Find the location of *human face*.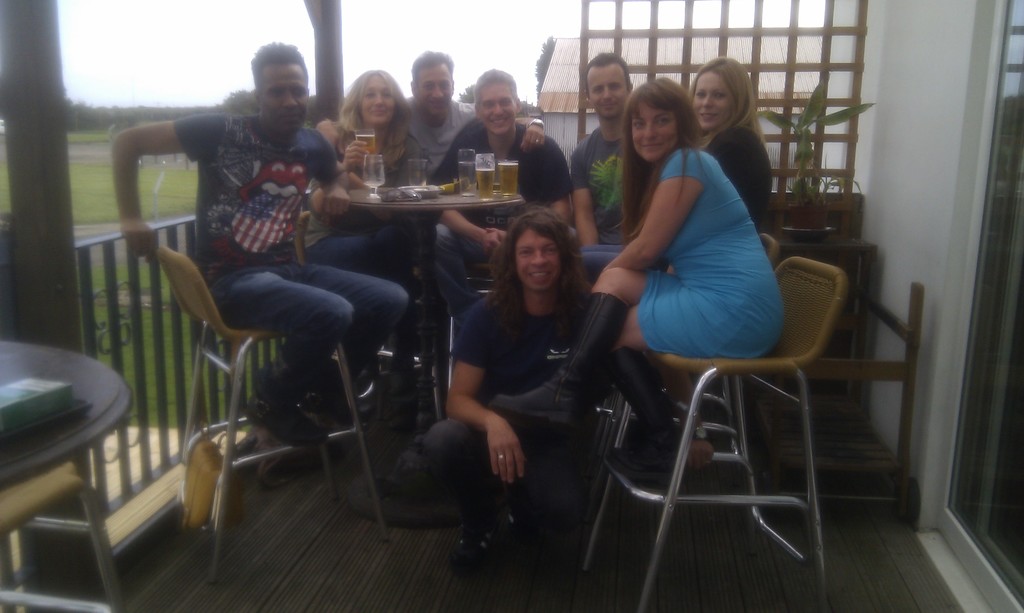
Location: {"x1": 418, "y1": 66, "x2": 452, "y2": 115}.
